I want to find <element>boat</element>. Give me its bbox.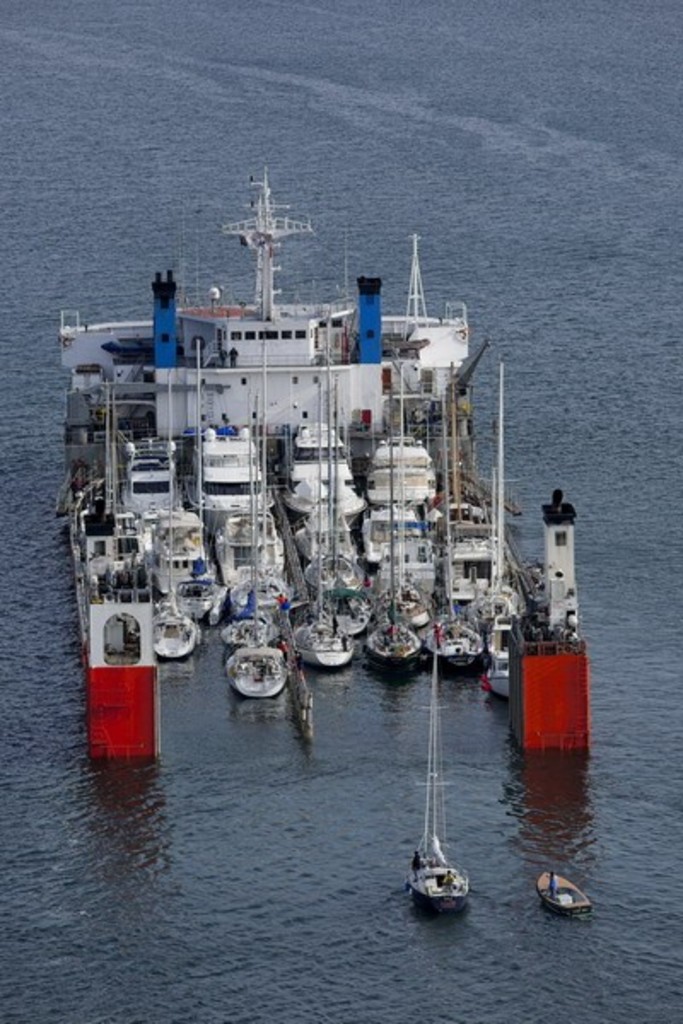
box(355, 500, 458, 585).
